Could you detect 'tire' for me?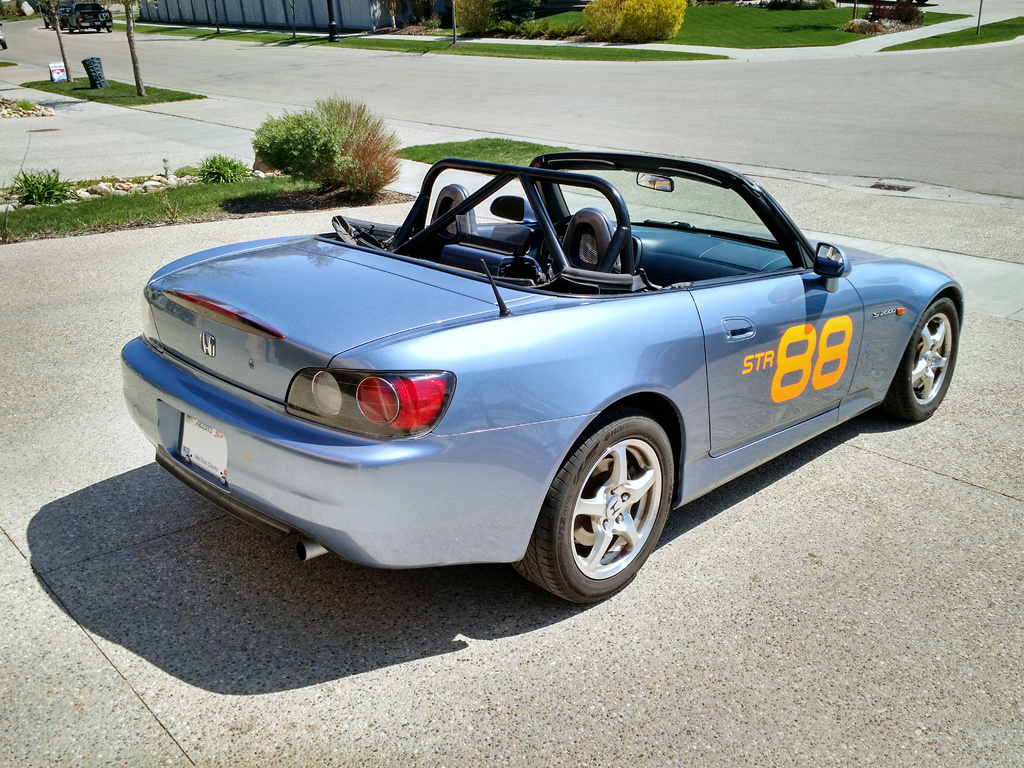
Detection result: pyautogui.locateOnScreen(881, 296, 957, 420).
